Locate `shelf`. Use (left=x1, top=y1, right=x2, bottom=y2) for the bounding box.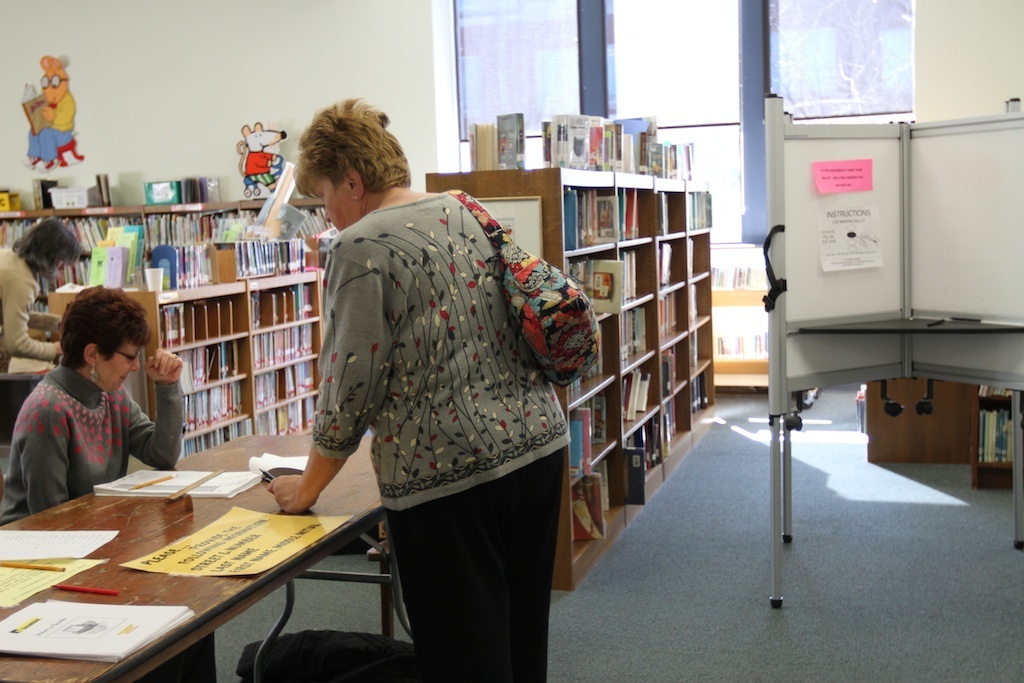
(left=689, top=359, right=717, bottom=444).
